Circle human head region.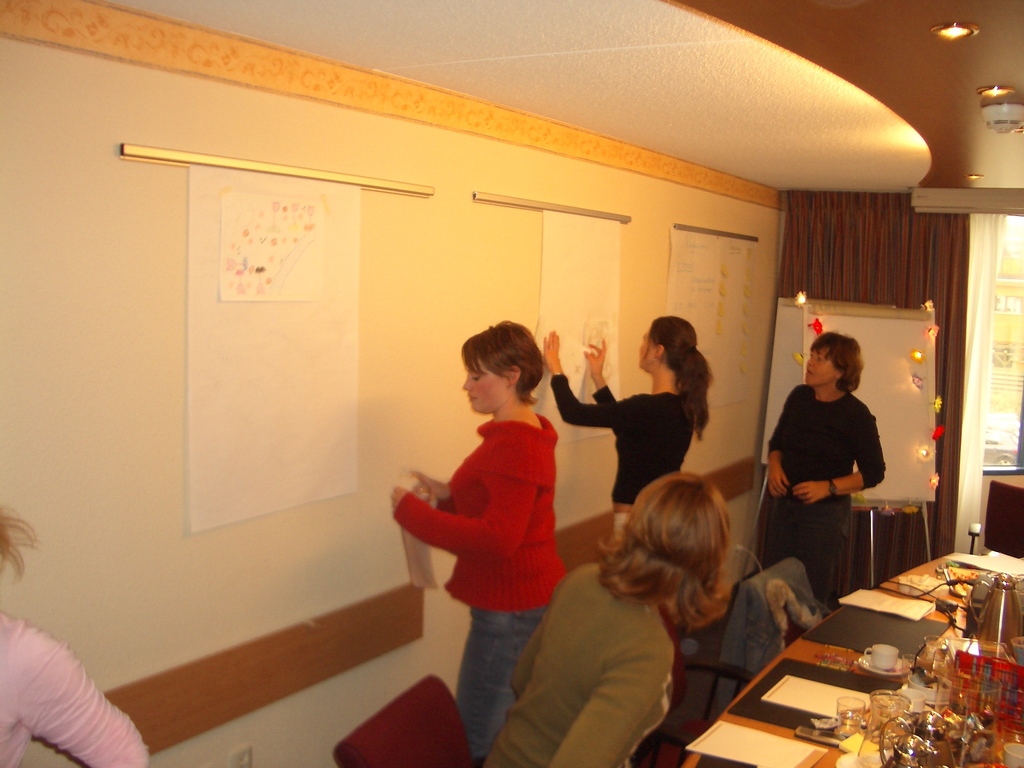
Region: [left=623, top=472, right=732, bottom=596].
